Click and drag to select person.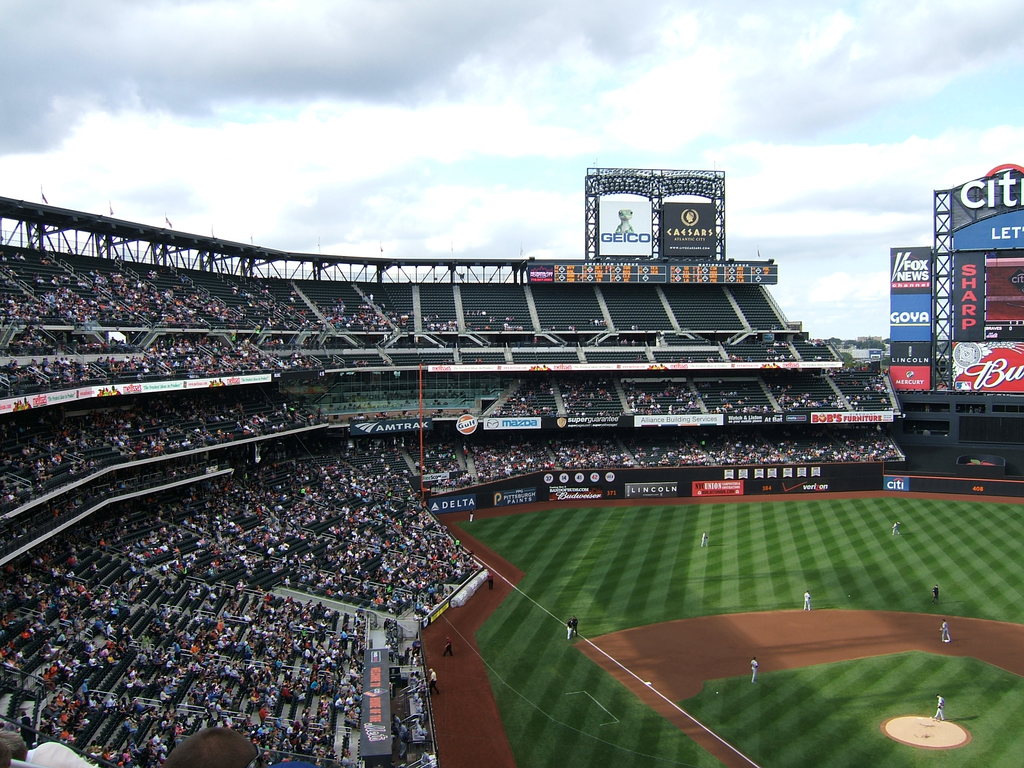
Selection: bbox=[568, 621, 571, 643].
